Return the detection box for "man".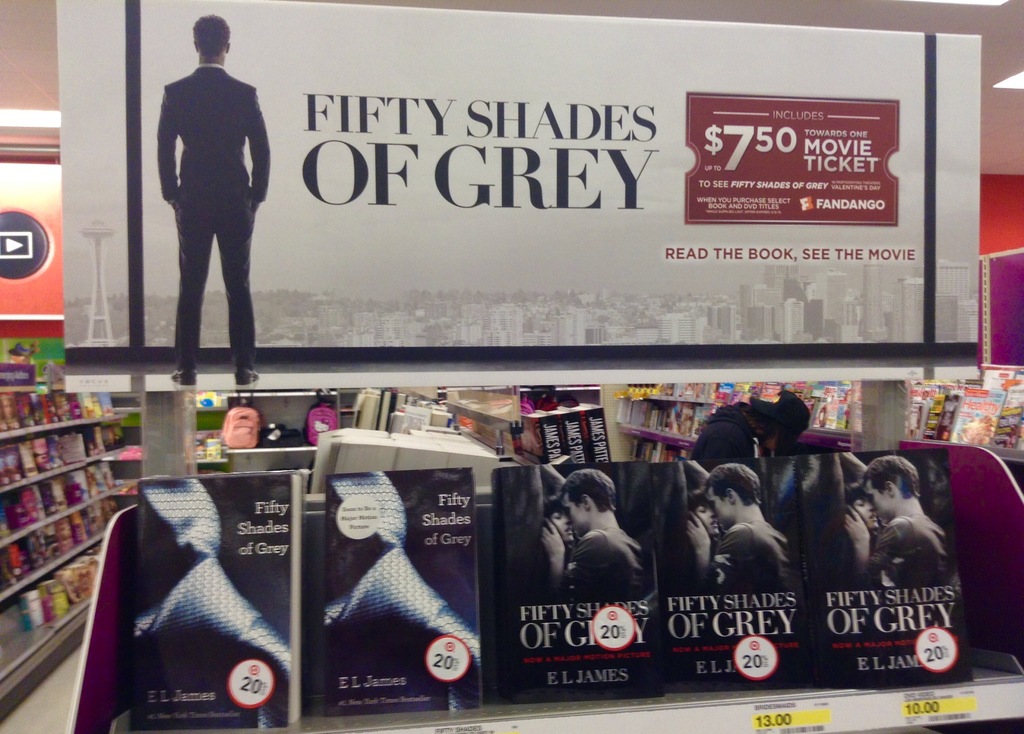
rect(539, 468, 661, 600).
